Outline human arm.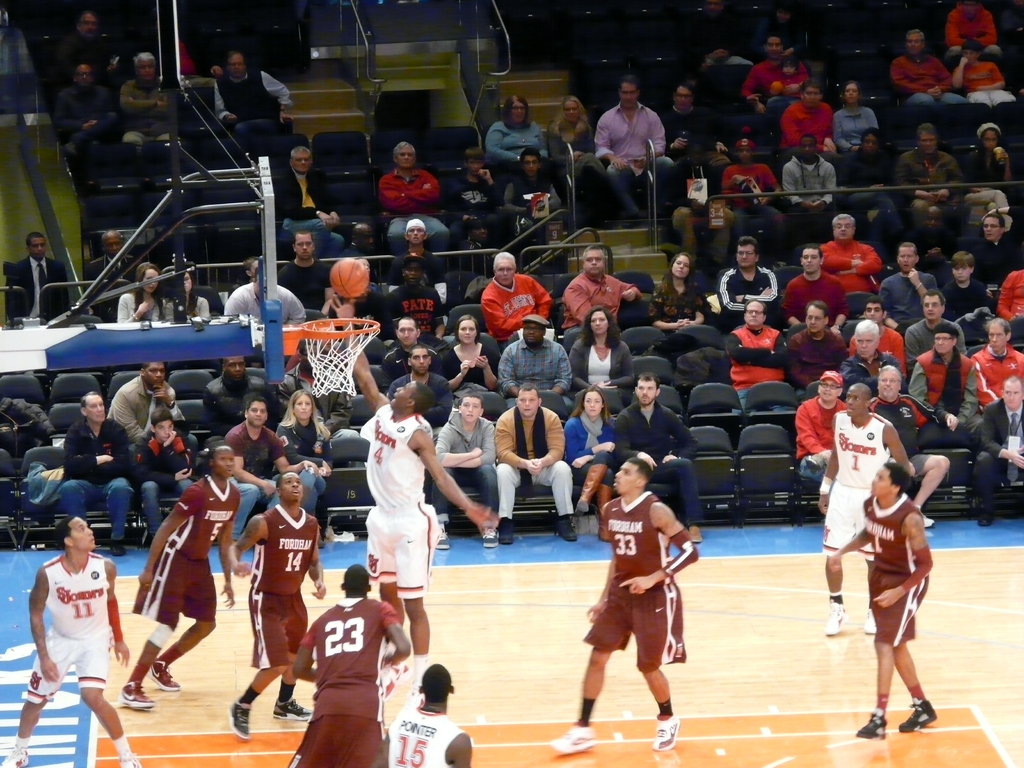
Outline: bbox=[382, 605, 410, 669].
